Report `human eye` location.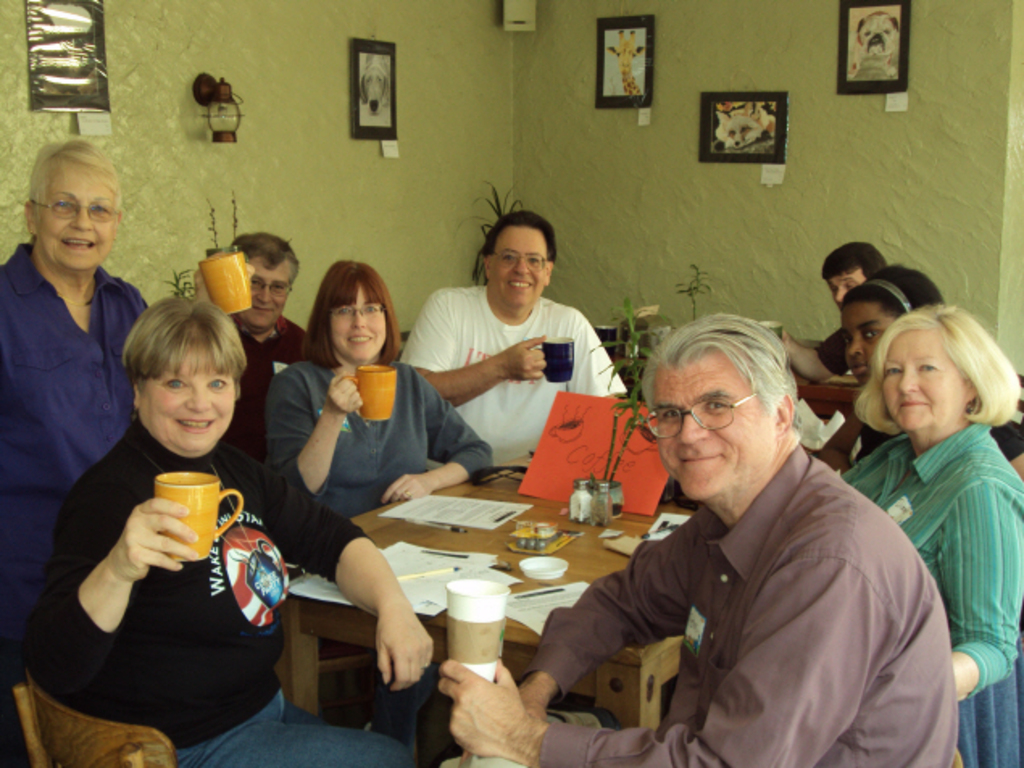
Report: (x1=916, y1=361, x2=940, y2=376).
